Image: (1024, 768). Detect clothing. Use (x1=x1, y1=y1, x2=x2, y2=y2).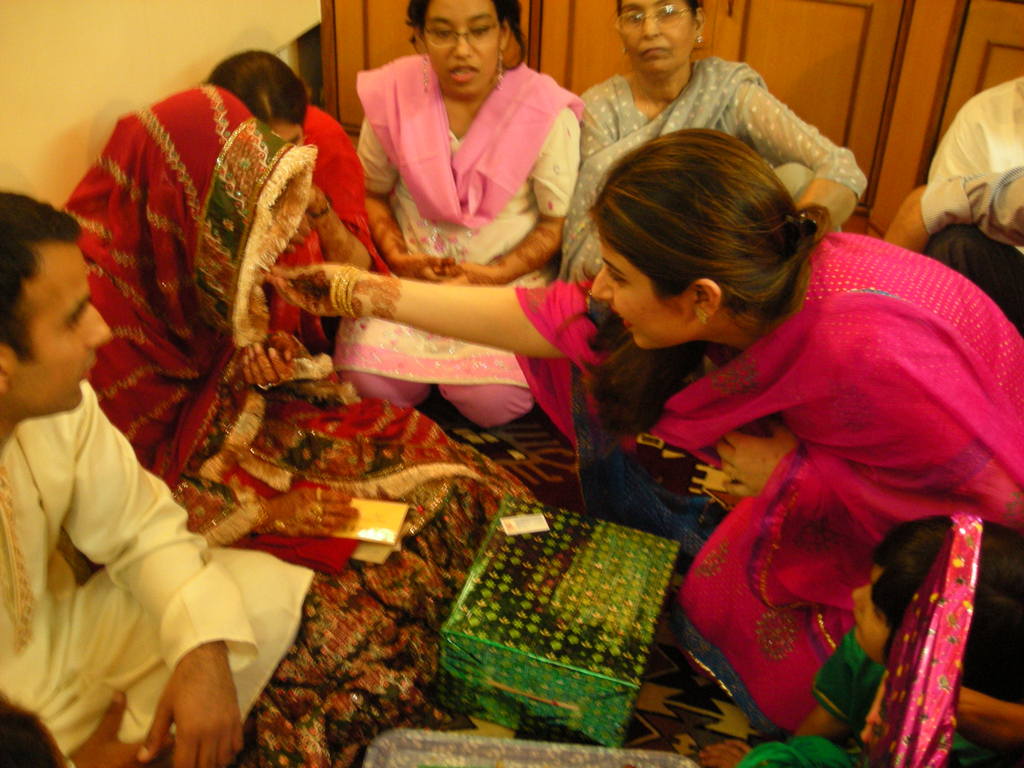
(x1=556, y1=38, x2=868, y2=288).
